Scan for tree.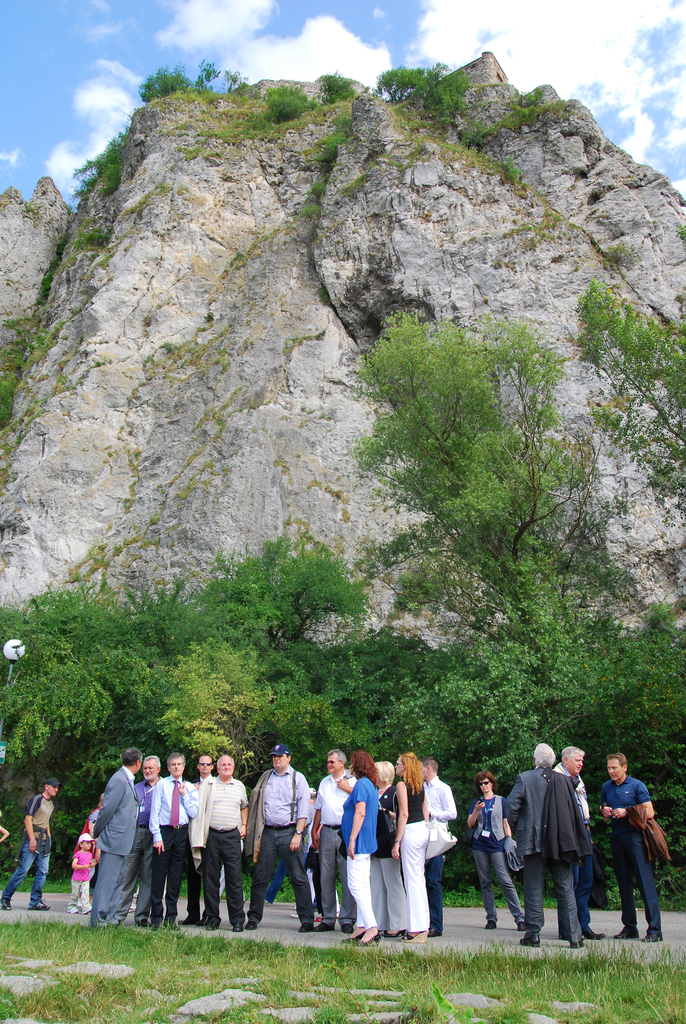
Scan result: 313, 69, 356, 100.
